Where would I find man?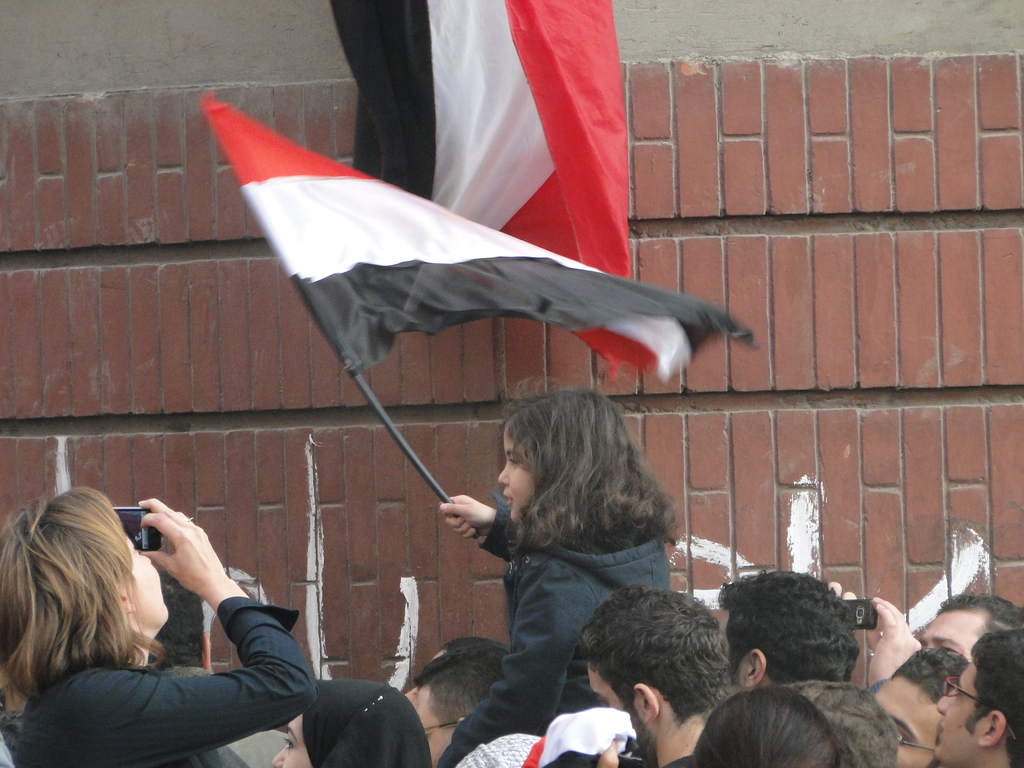
At (871, 641, 980, 767).
